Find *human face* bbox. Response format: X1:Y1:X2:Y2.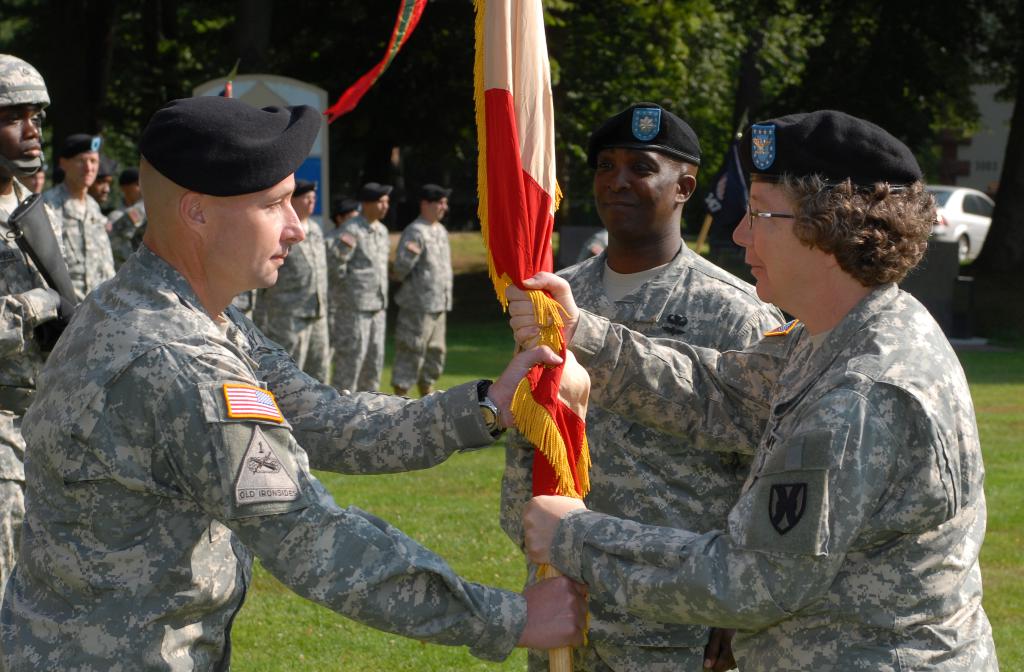
728:176:820:304.
